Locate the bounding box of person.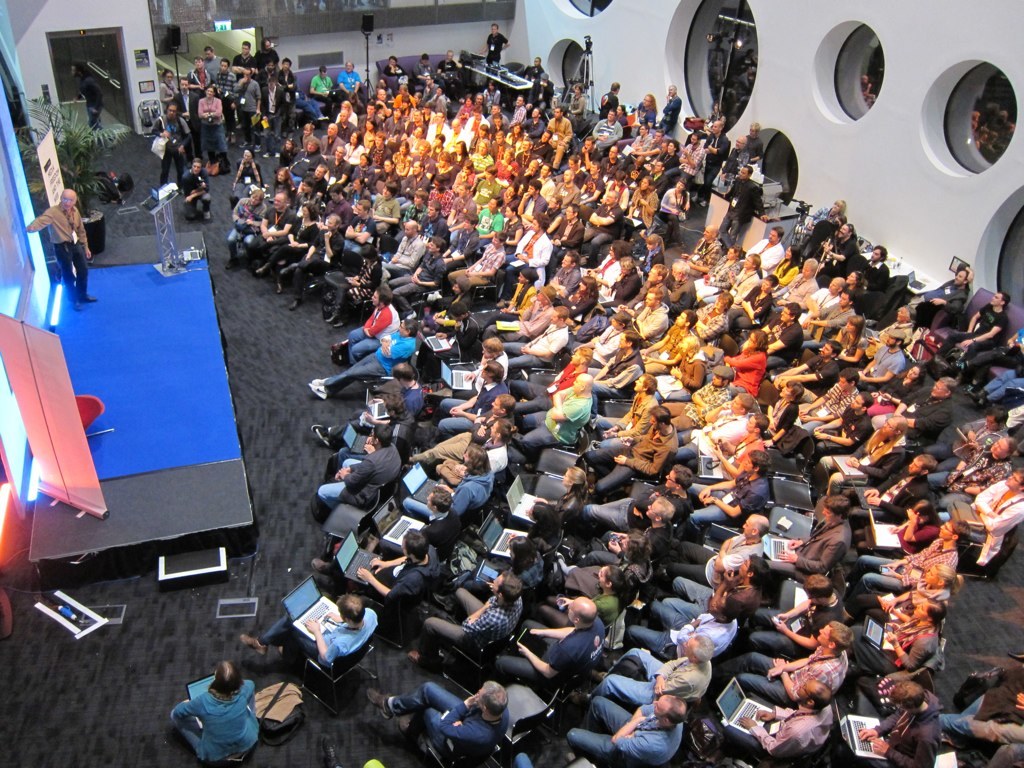
Bounding box: [478,25,509,64].
